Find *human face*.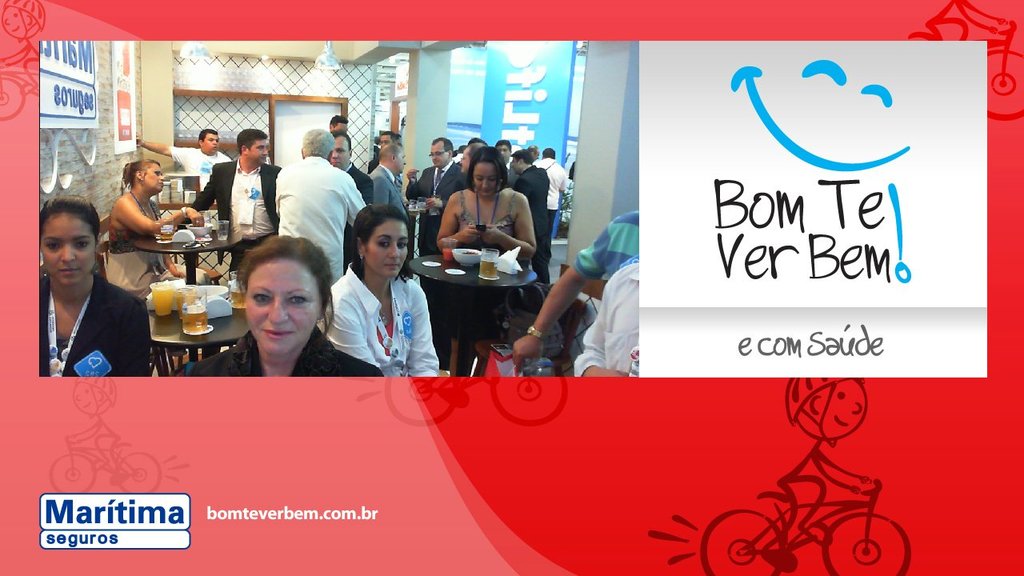
[510, 157, 518, 173].
